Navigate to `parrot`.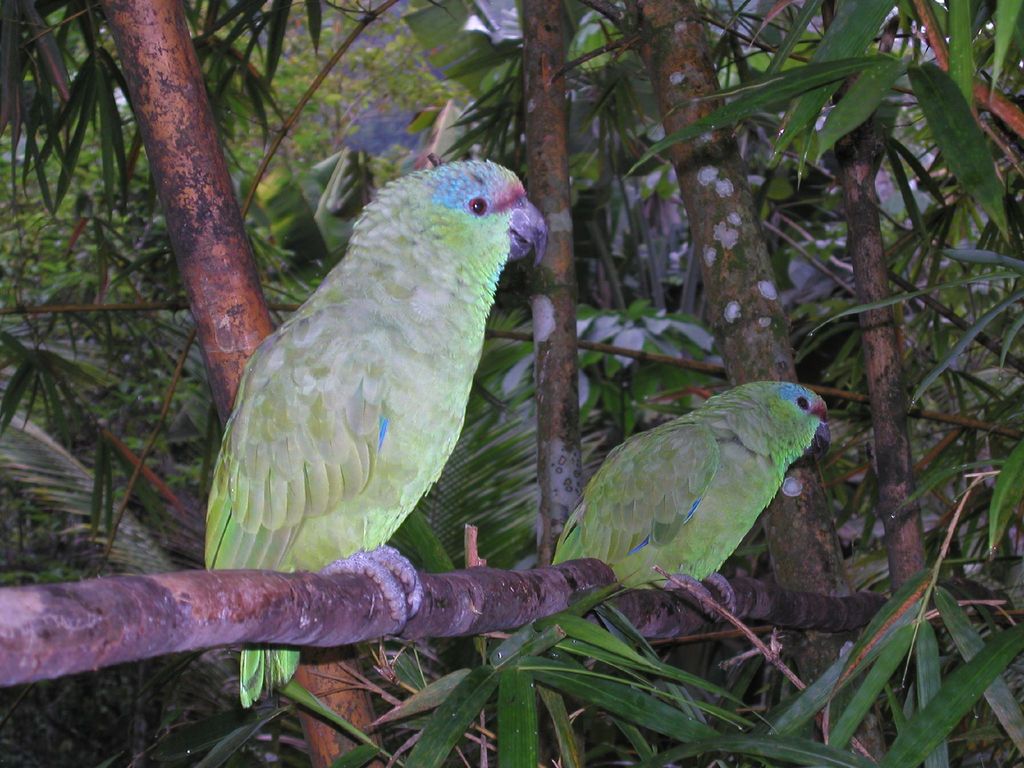
Navigation target: bbox(203, 160, 549, 712).
